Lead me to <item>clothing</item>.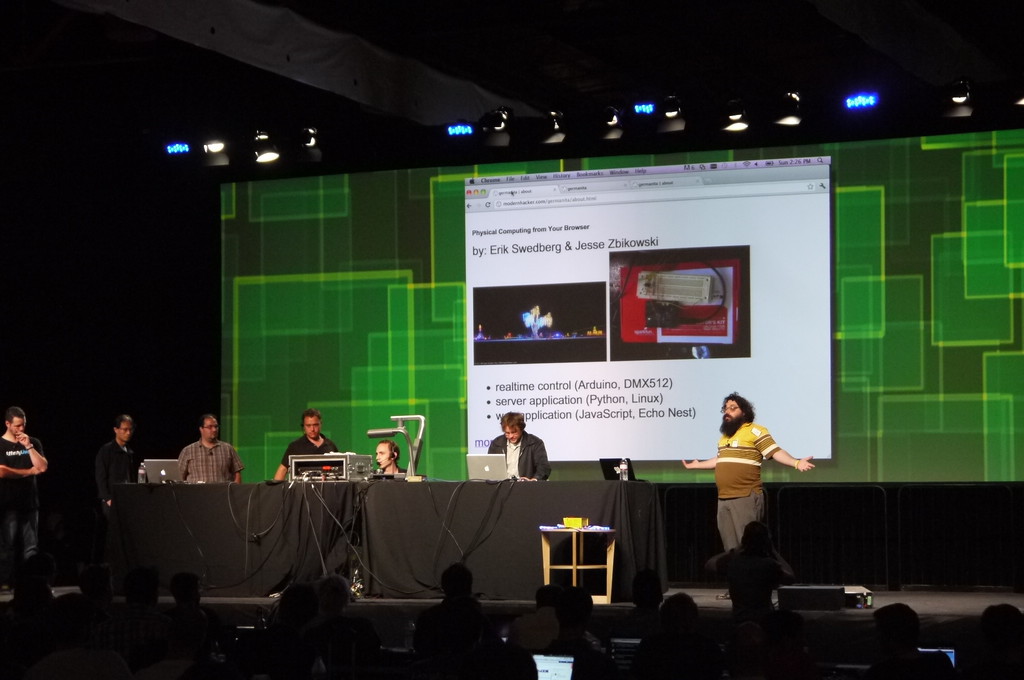
Lead to 180:442:241:483.
